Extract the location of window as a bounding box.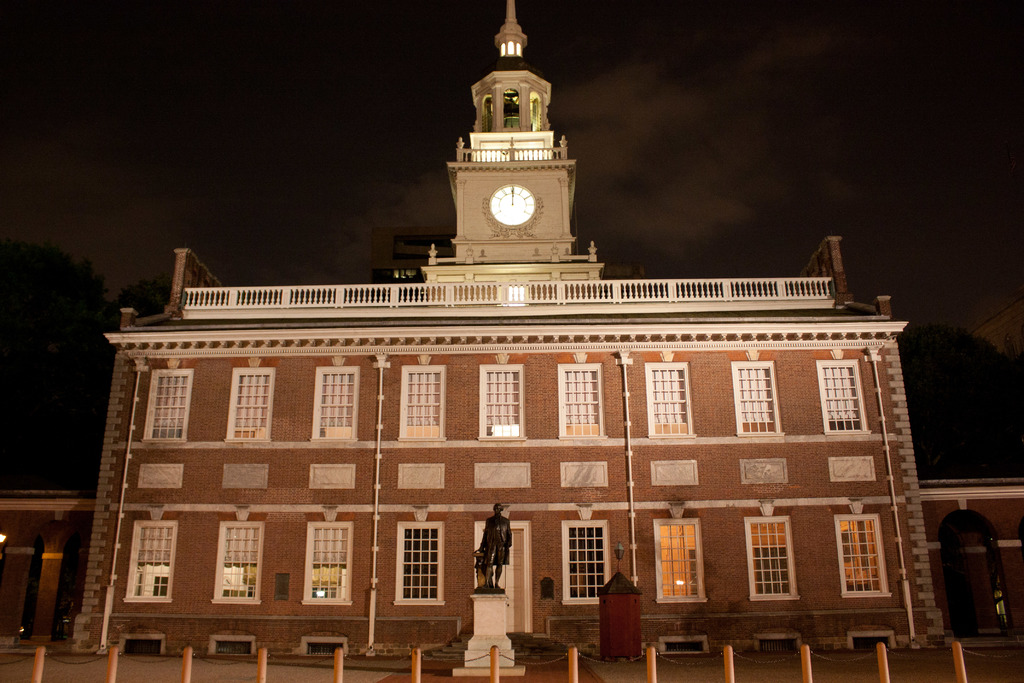
bbox=[753, 631, 803, 650].
